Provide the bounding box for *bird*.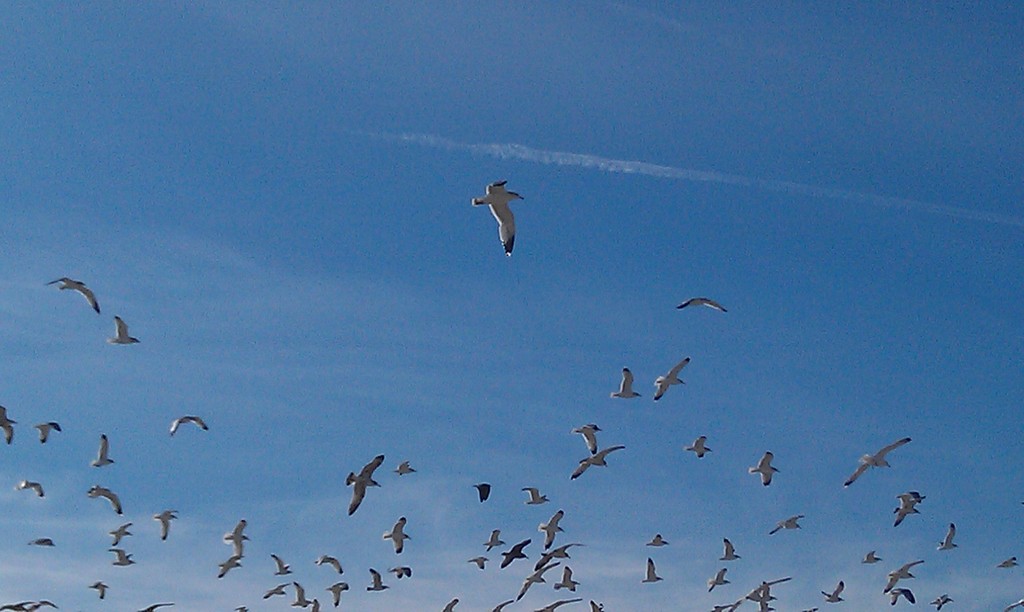
select_region(519, 558, 551, 605).
